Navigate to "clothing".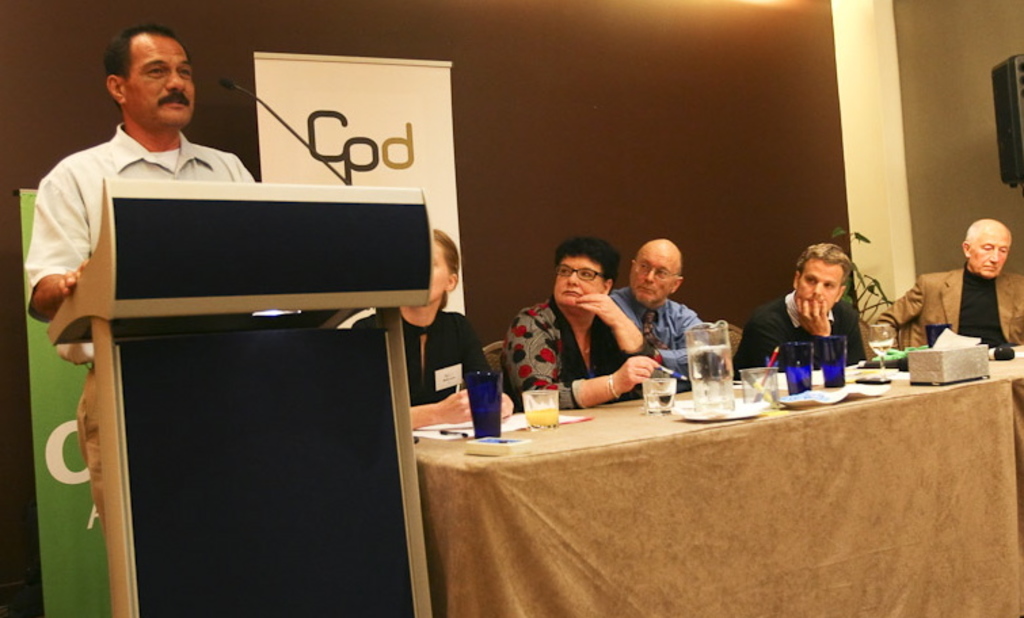
Navigation target: bbox(746, 283, 871, 371).
